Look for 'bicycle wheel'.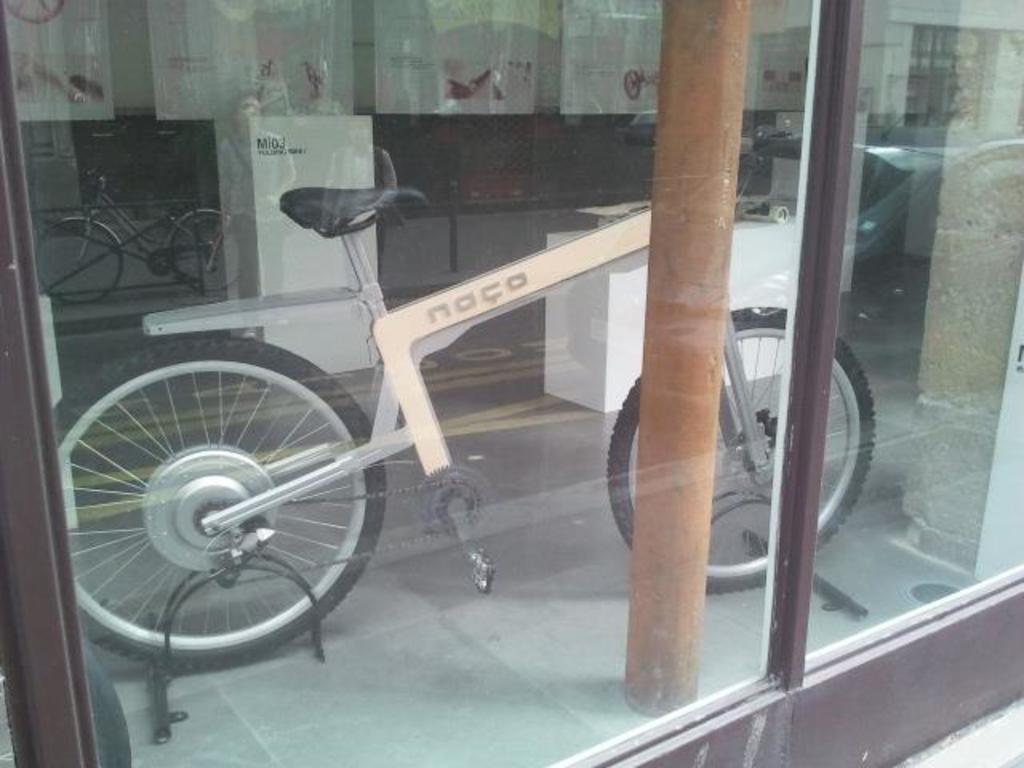
Found: 606:306:877:592.
